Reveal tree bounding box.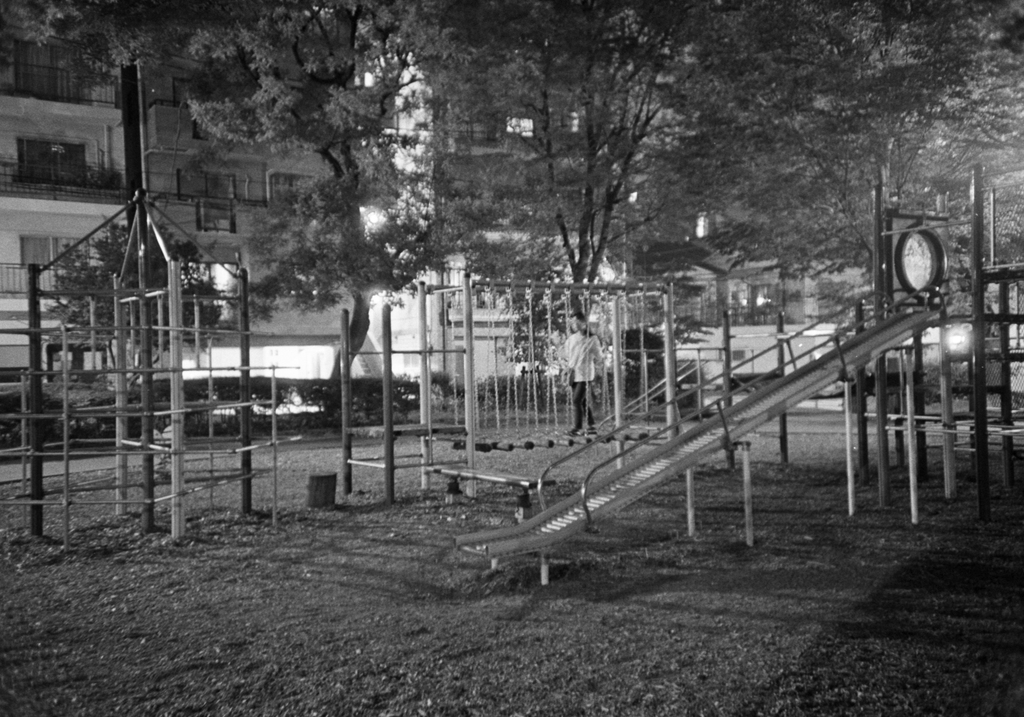
Revealed: Rect(608, 0, 1023, 343).
